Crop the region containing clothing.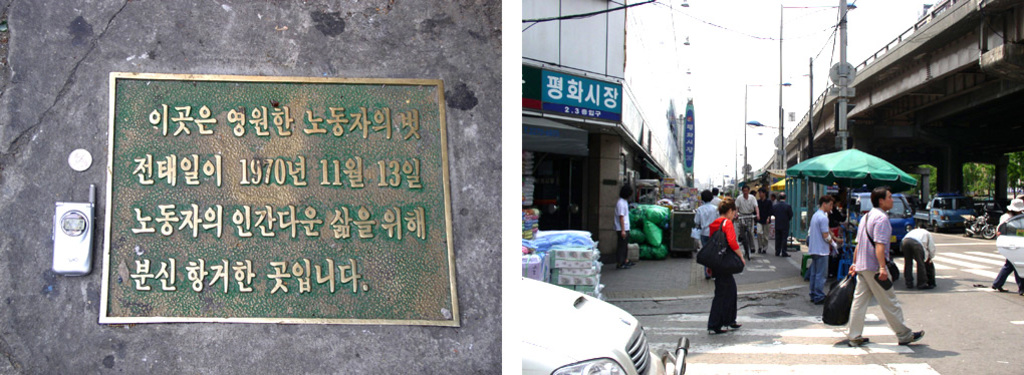
Crop region: left=996, top=209, right=1014, bottom=286.
